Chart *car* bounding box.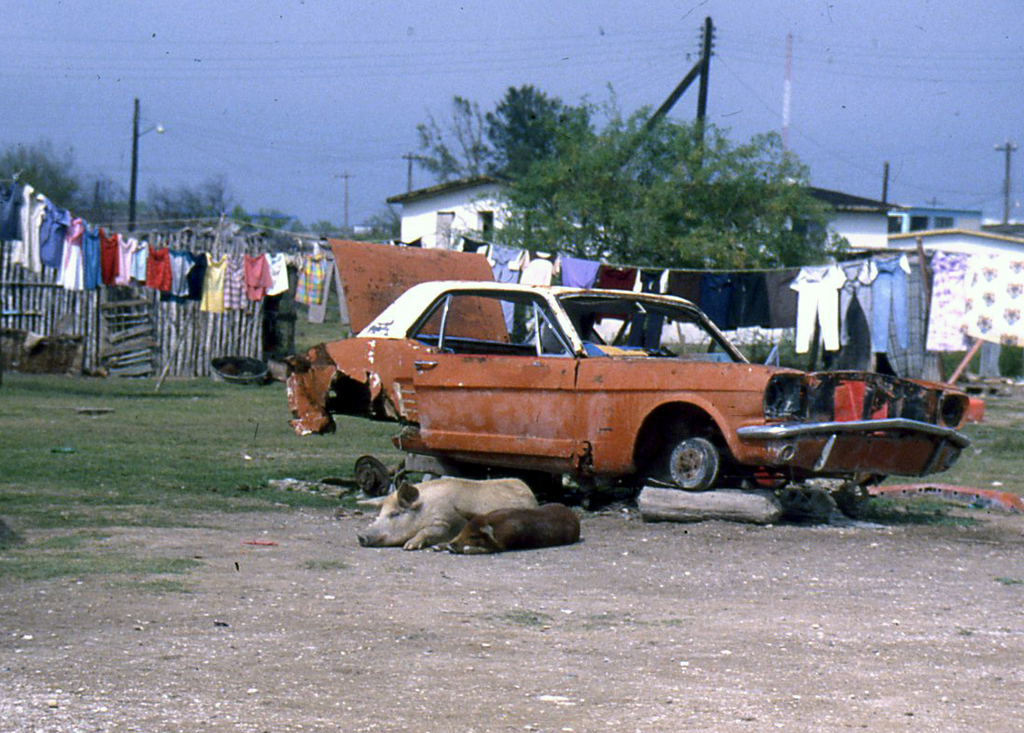
Charted: (left=276, top=234, right=986, bottom=507).
